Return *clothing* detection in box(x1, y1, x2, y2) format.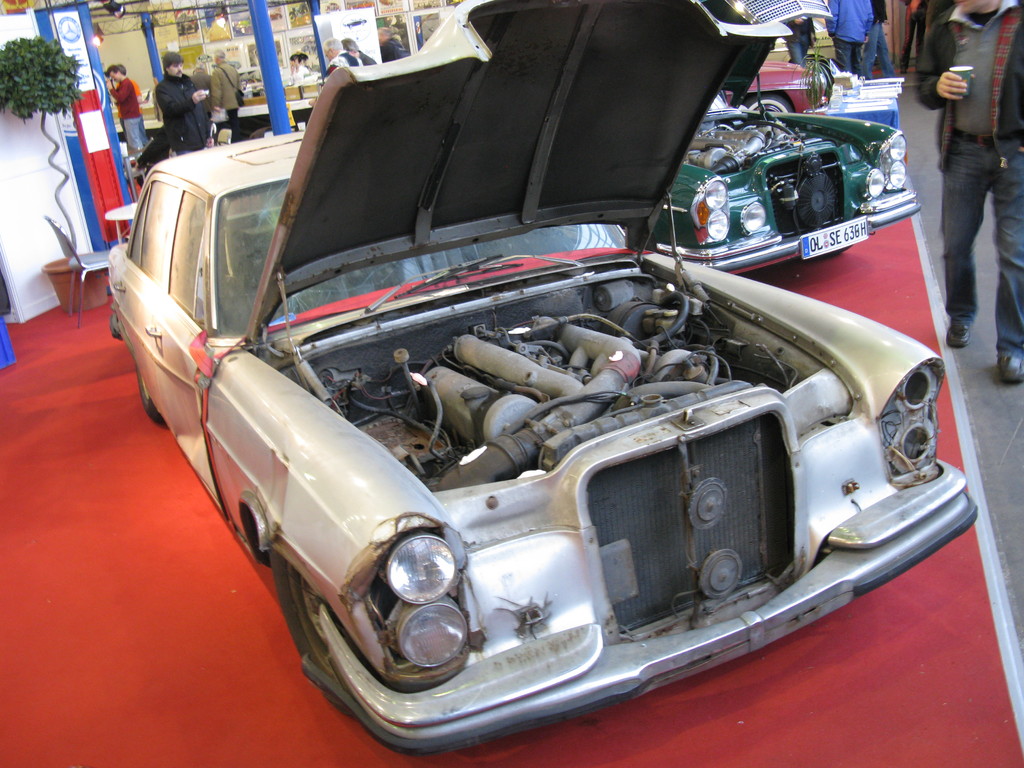
box(378, 40, 408, 61).
